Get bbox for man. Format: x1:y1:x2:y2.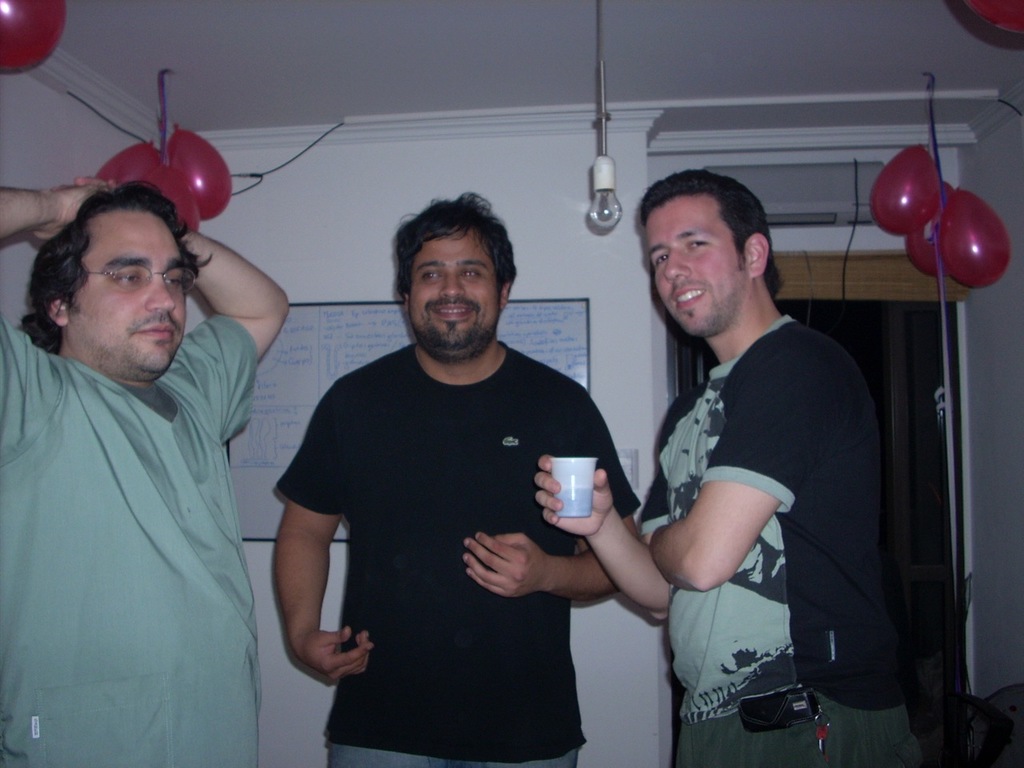
270:190:639:766.
